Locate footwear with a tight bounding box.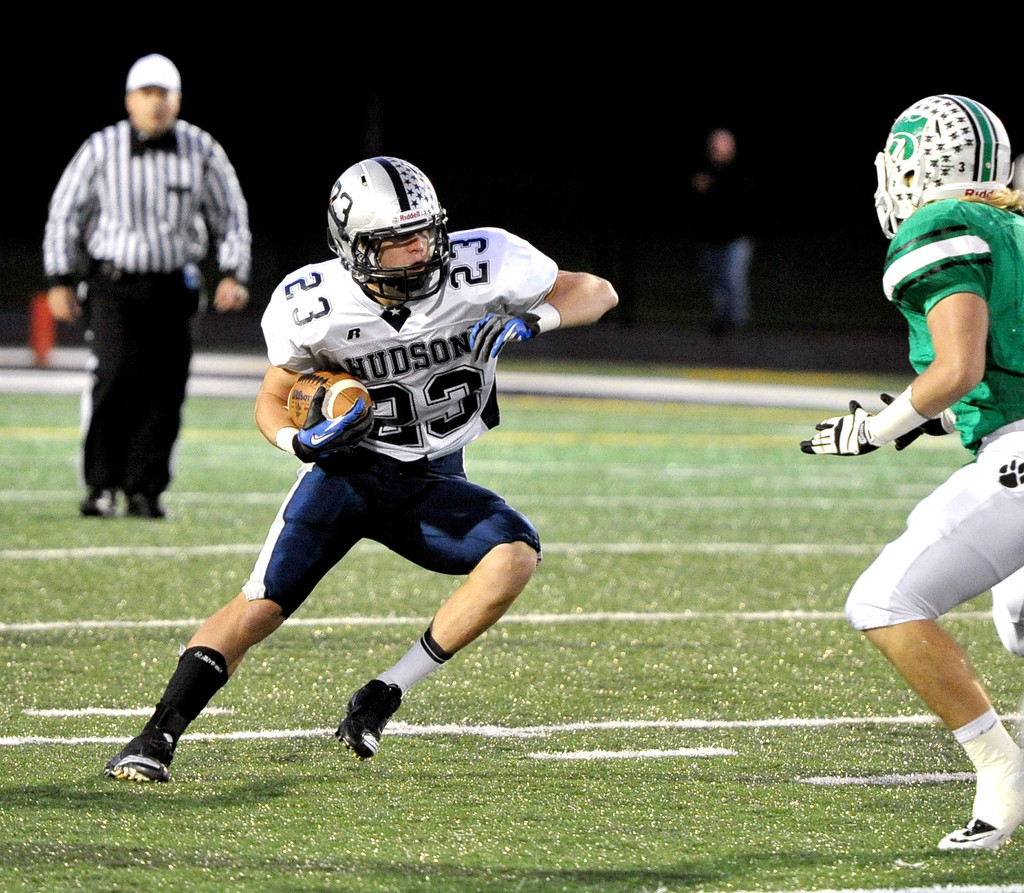
[x1=104, y1=675, x2=200, y2=791].
